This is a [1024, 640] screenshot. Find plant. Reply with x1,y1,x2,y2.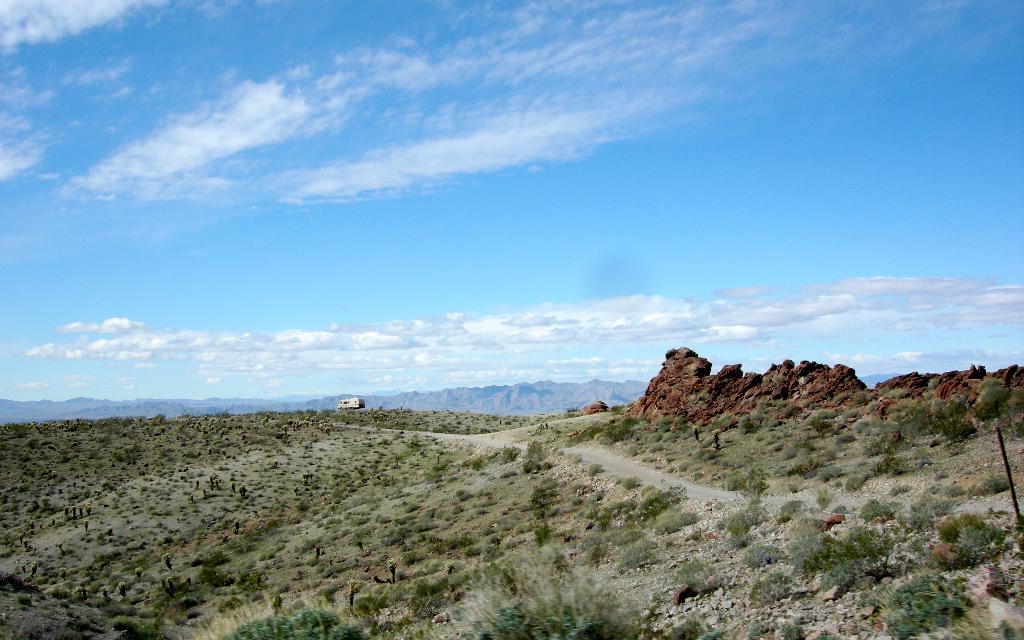
226,604,378,639.
